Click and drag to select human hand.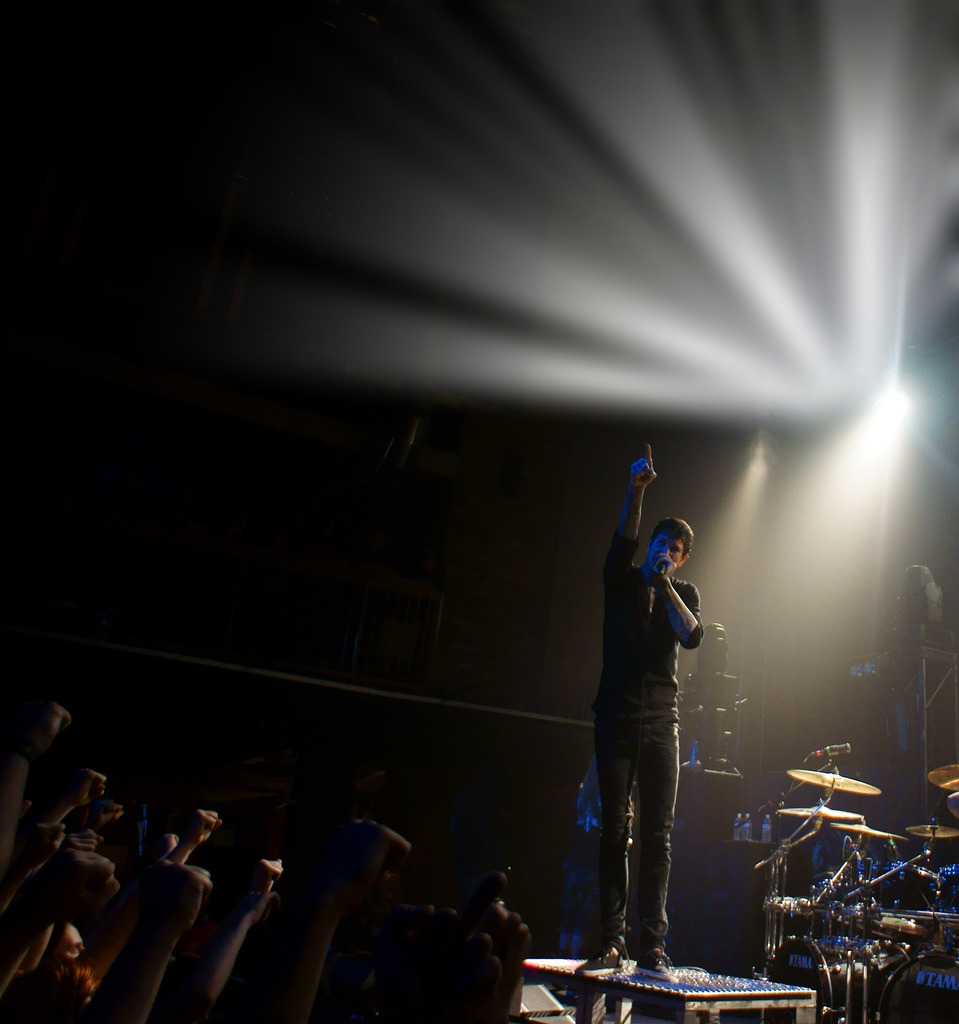
Selection: Rect(159, 860, 216, 930).
